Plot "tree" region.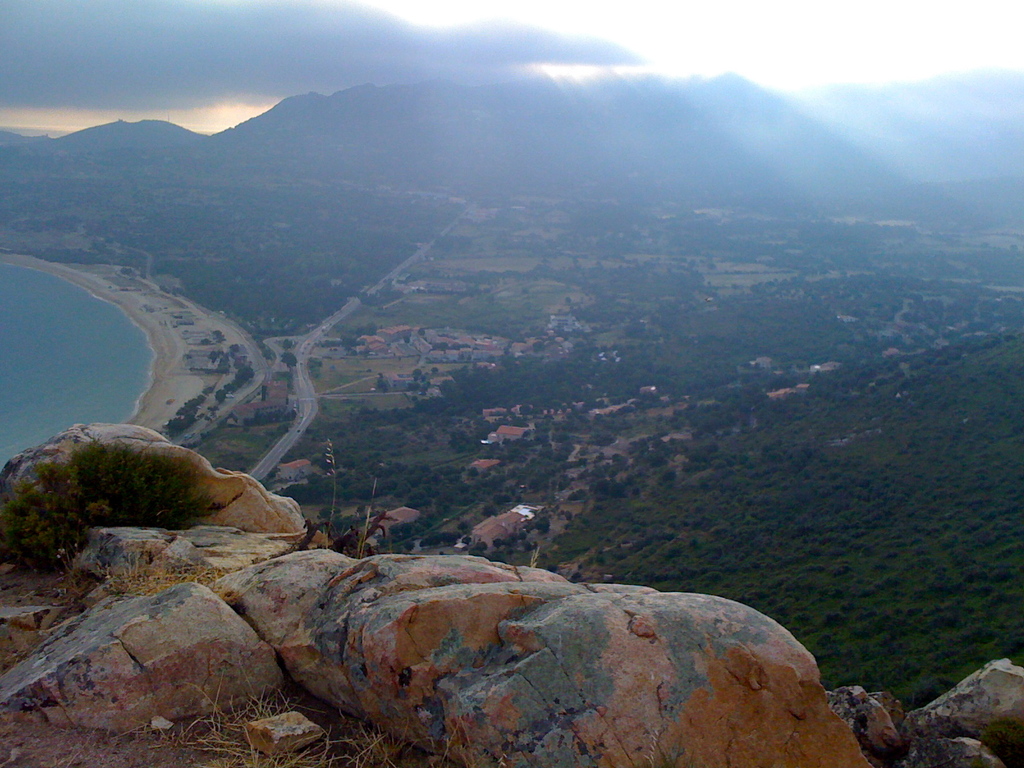
Plotted at {"x1": 307, "y1": 452, "x2": 324, "y2": 463}.
